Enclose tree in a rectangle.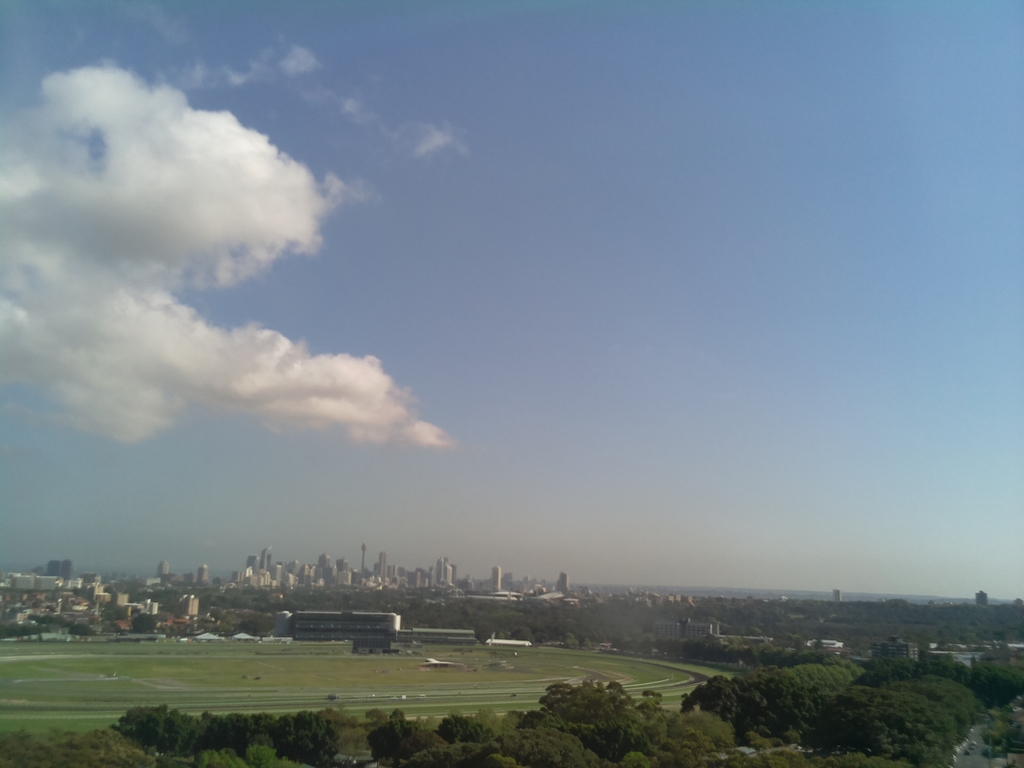
left=536, top=680, right=654, bottom=767.
